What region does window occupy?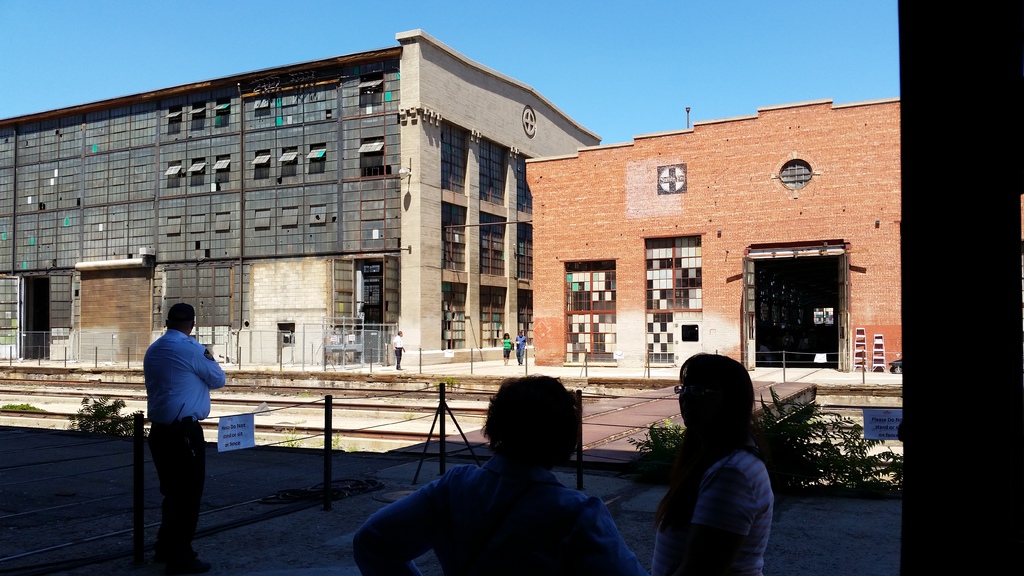
<region>444, 206, 467, 272</region>.
